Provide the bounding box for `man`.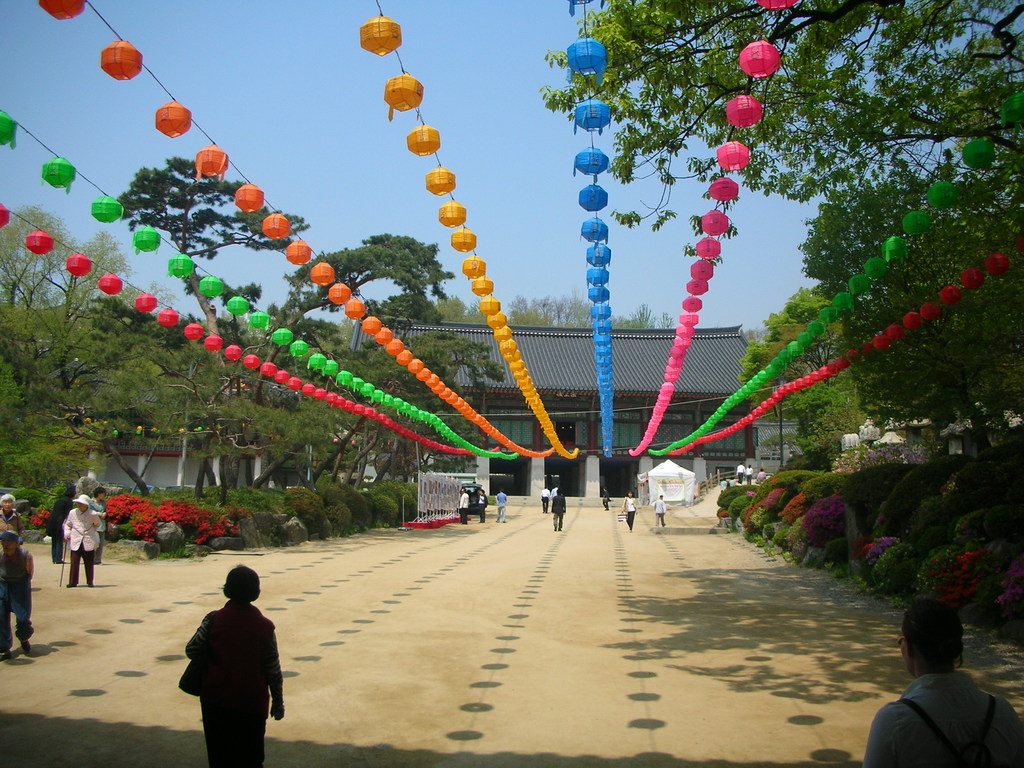
<box>541,486,551,514</box>.
